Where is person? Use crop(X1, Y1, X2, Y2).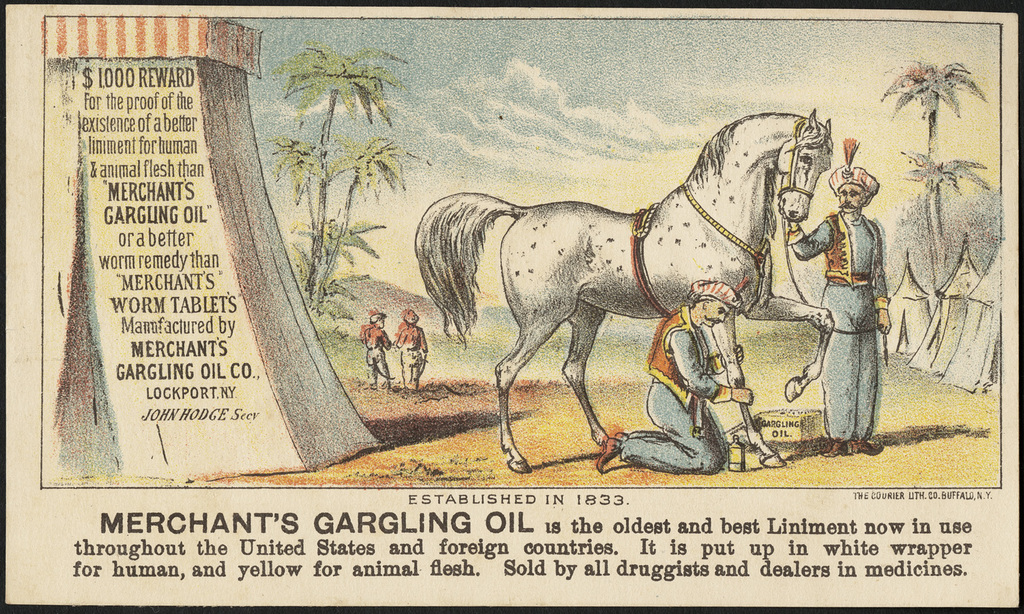
crop(811, 136, 894, 465).
